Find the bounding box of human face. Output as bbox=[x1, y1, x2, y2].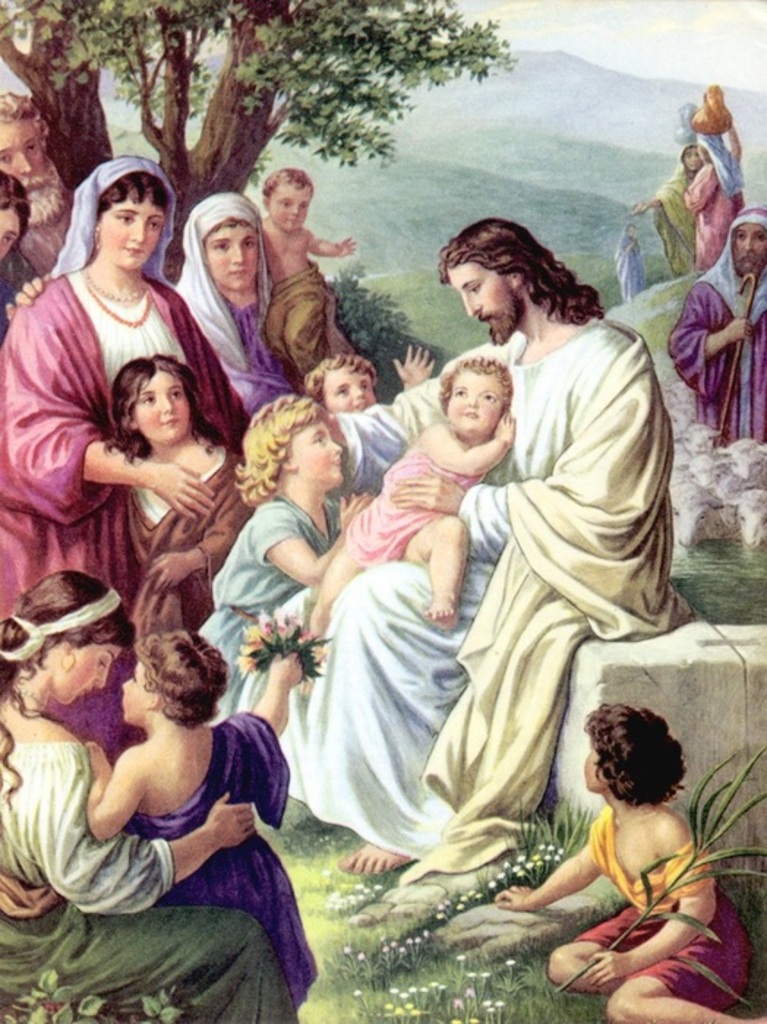
bbox=[269, 177, 312, 230].
